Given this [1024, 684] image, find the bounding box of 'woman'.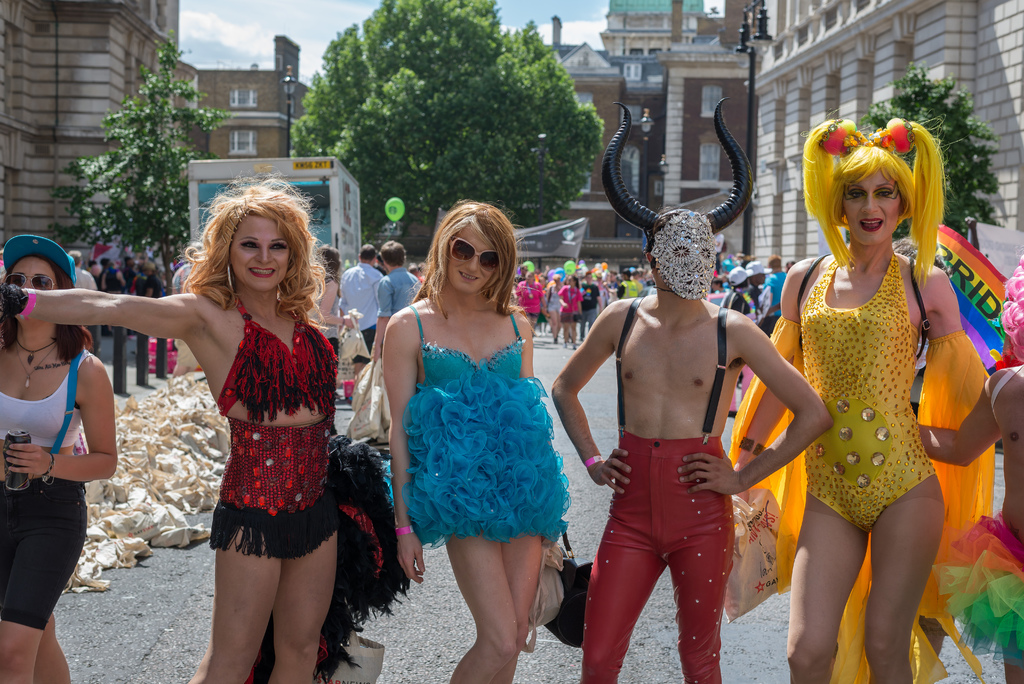
(717, 122, 993, 683).
